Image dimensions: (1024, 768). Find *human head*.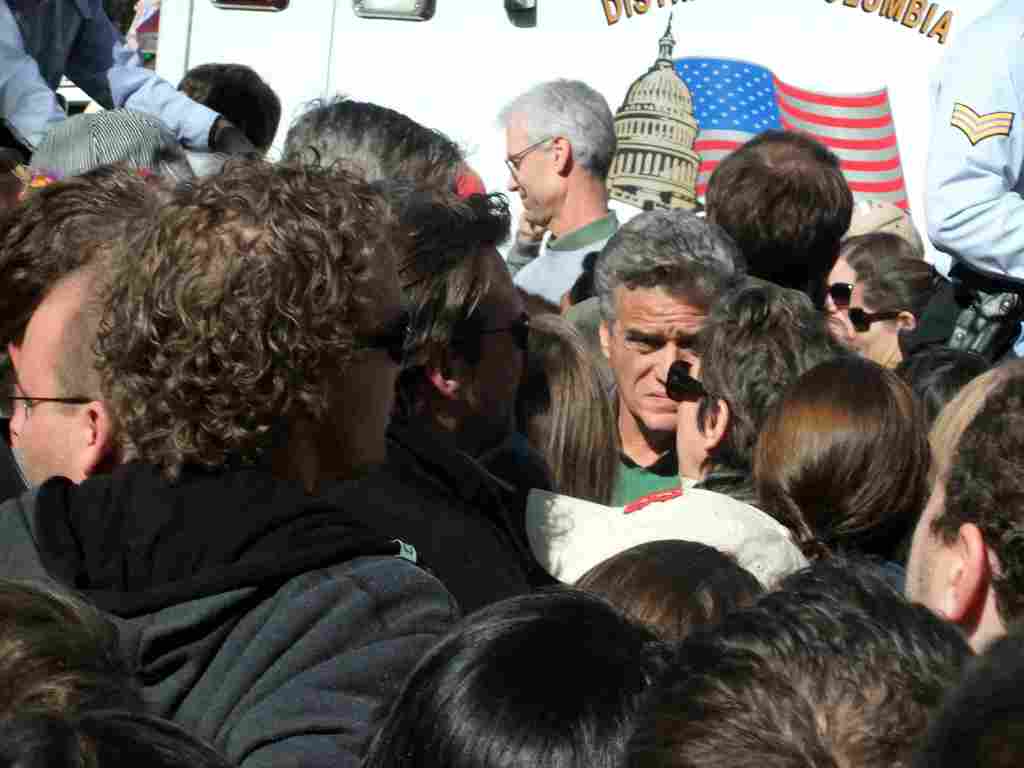
box=[747, 360, 936, 580].
